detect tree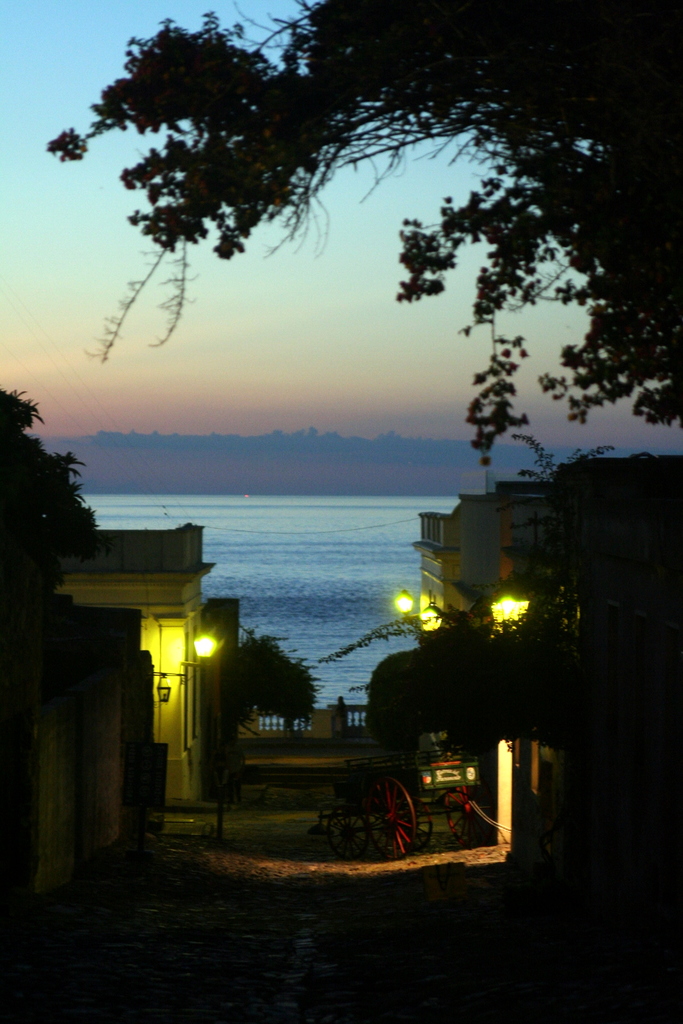
[x1=0, y1=388, x2=99, y2=691]
